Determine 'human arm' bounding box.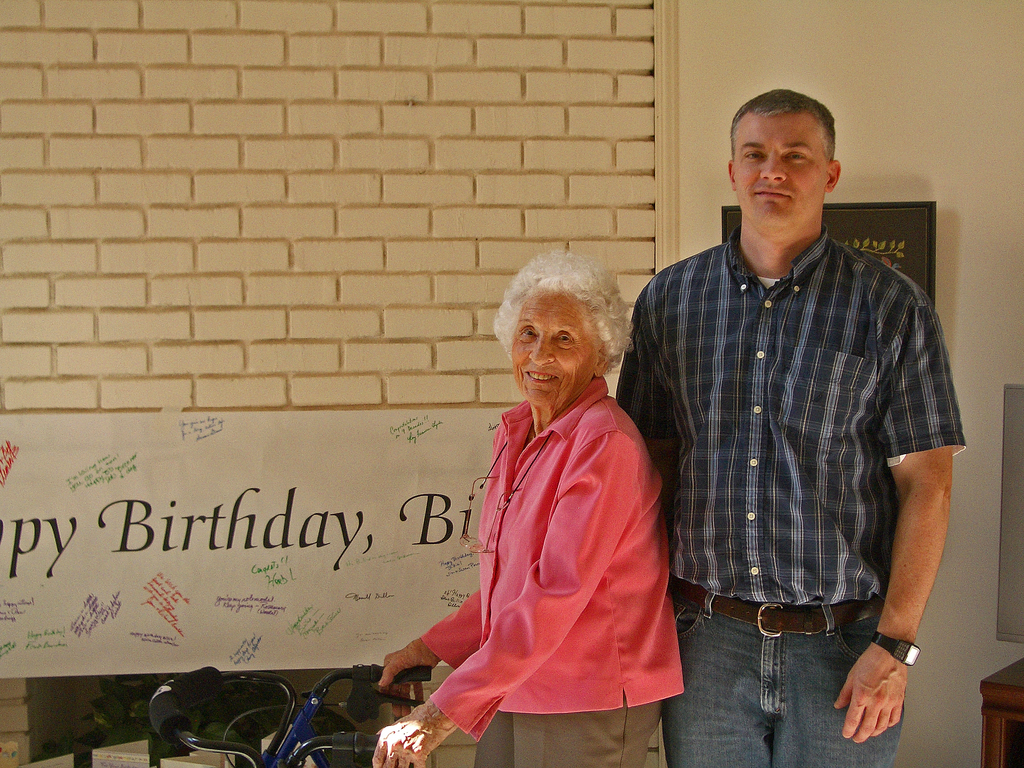
Determined: [x1=613, y1=279, x2=674, y2=502].
